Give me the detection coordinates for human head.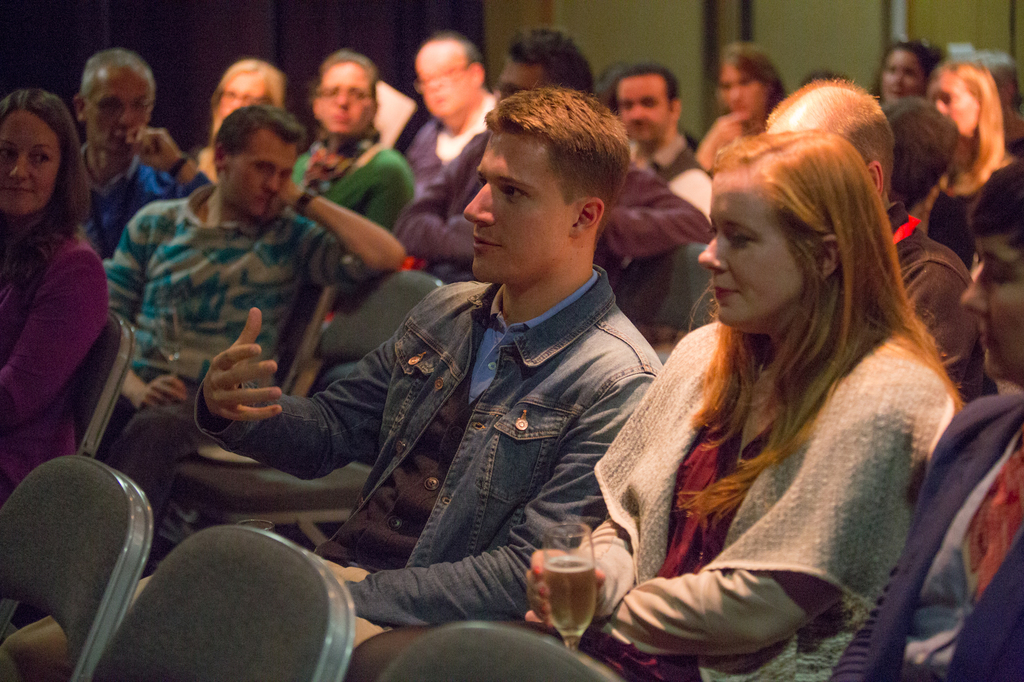
0/93/84/218.
